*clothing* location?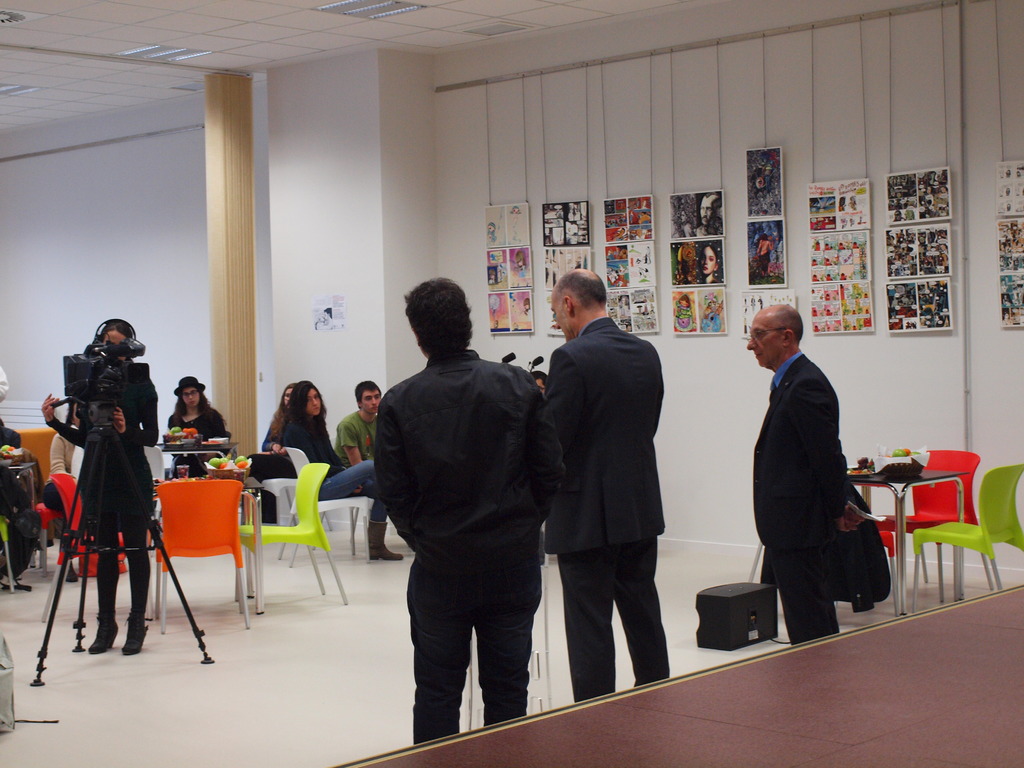
box(609, 234, 624, 241)
